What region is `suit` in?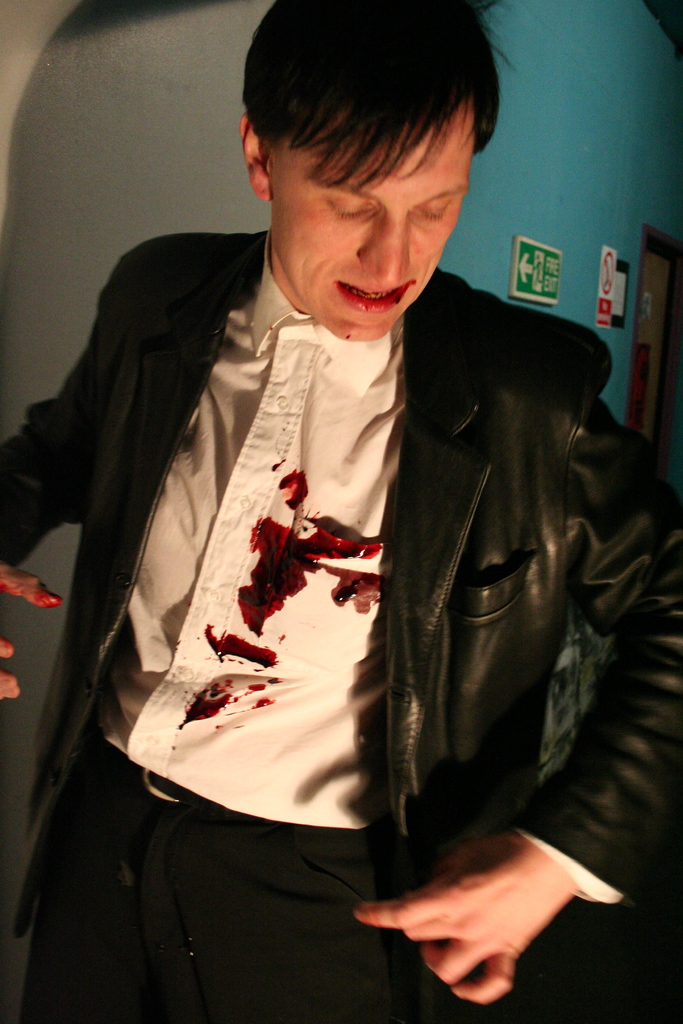
Rect(48, 162, 667, 1004).
